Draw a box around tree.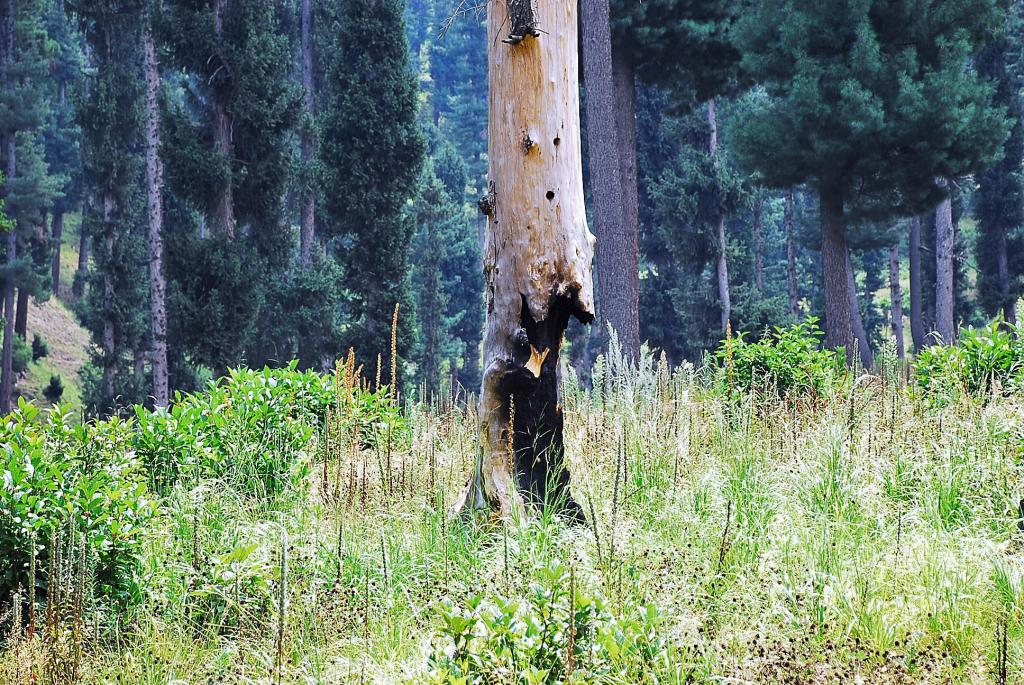
box(397, 0, 485, 415).
